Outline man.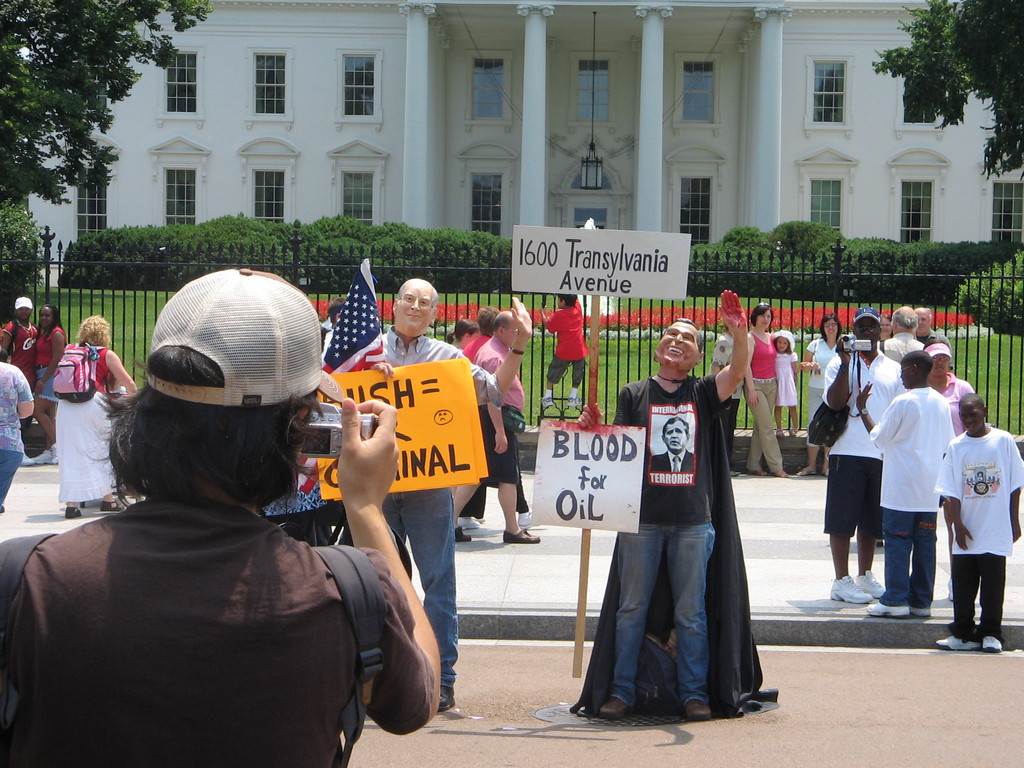
Outline: (885,303,921,363).
